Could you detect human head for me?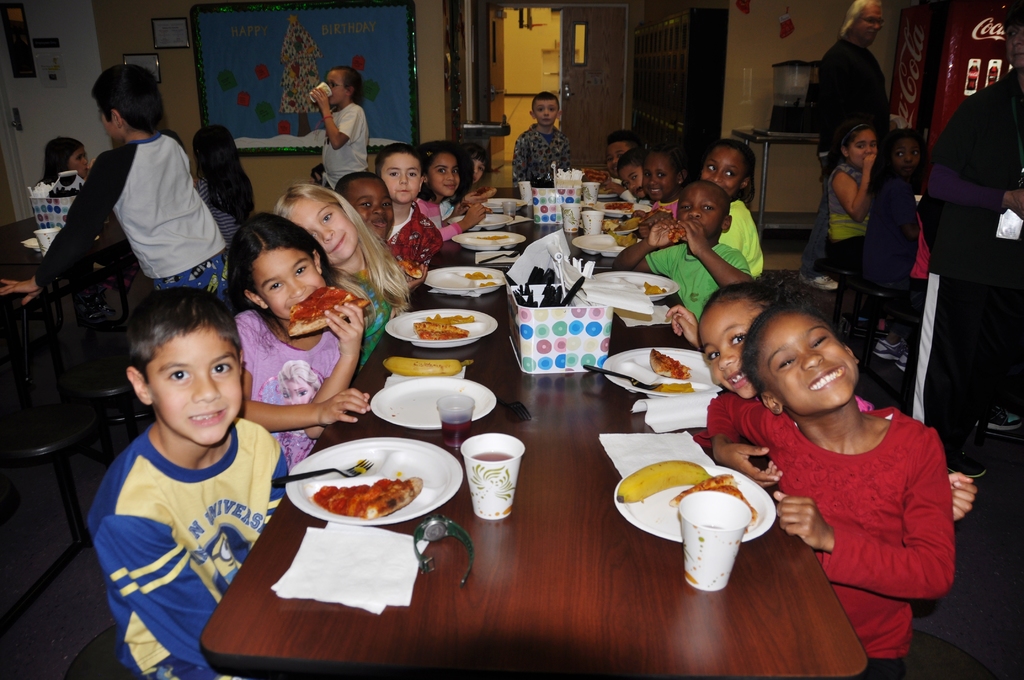
Detection result: l=698, t=281, r=777, b=401.
